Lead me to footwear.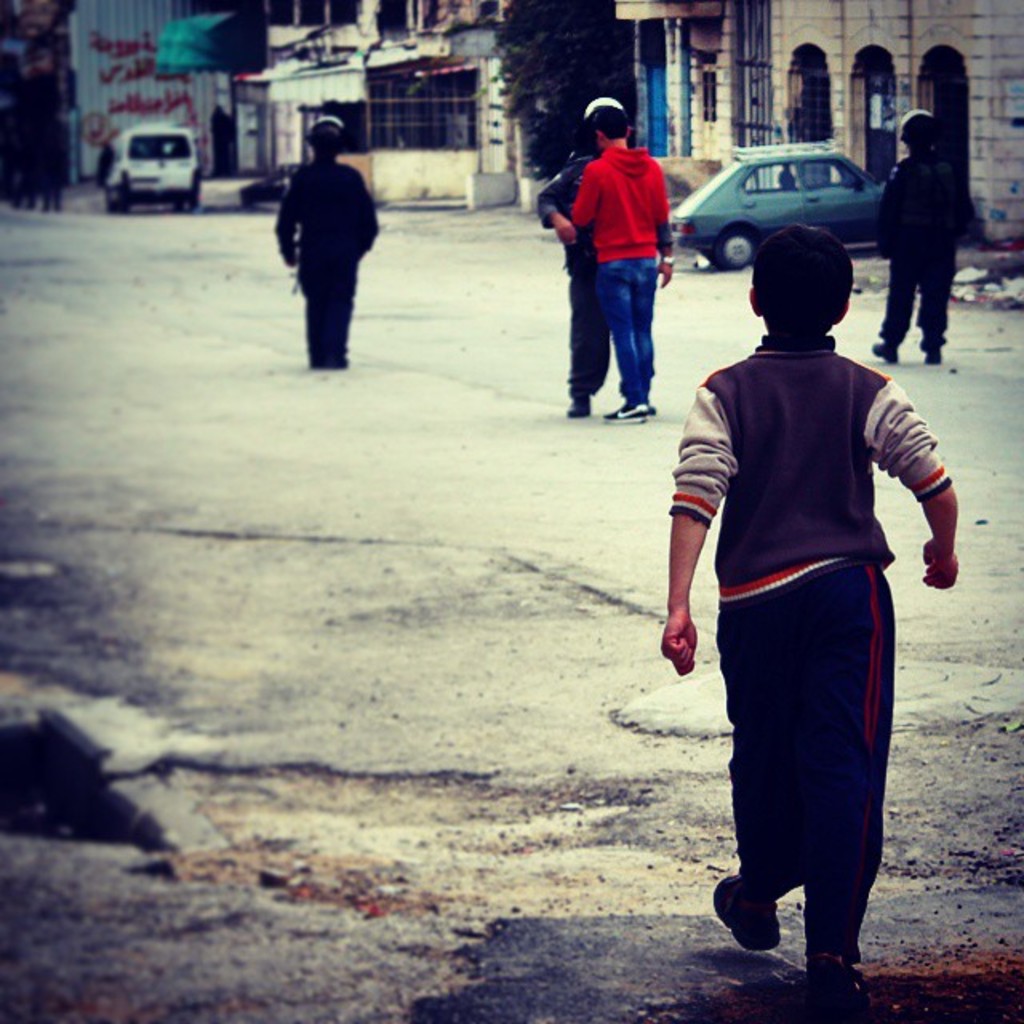
Lead to crop(710, 875, 773, 946).
